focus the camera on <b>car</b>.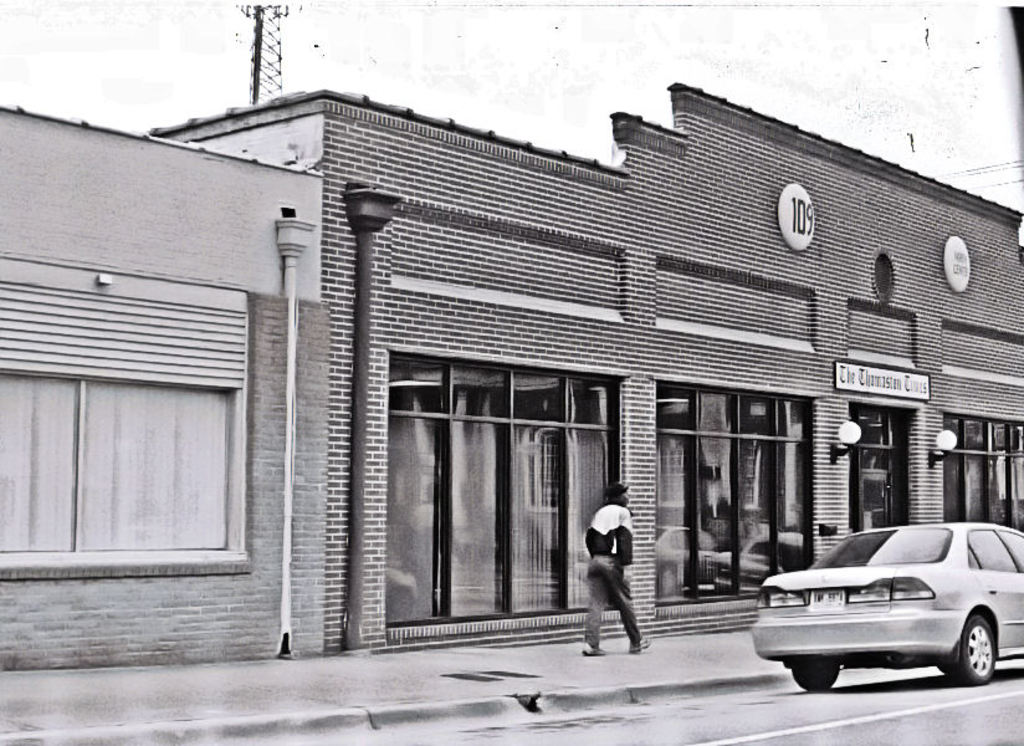
Focus region: Rect(748, 521, 1023, 694).
